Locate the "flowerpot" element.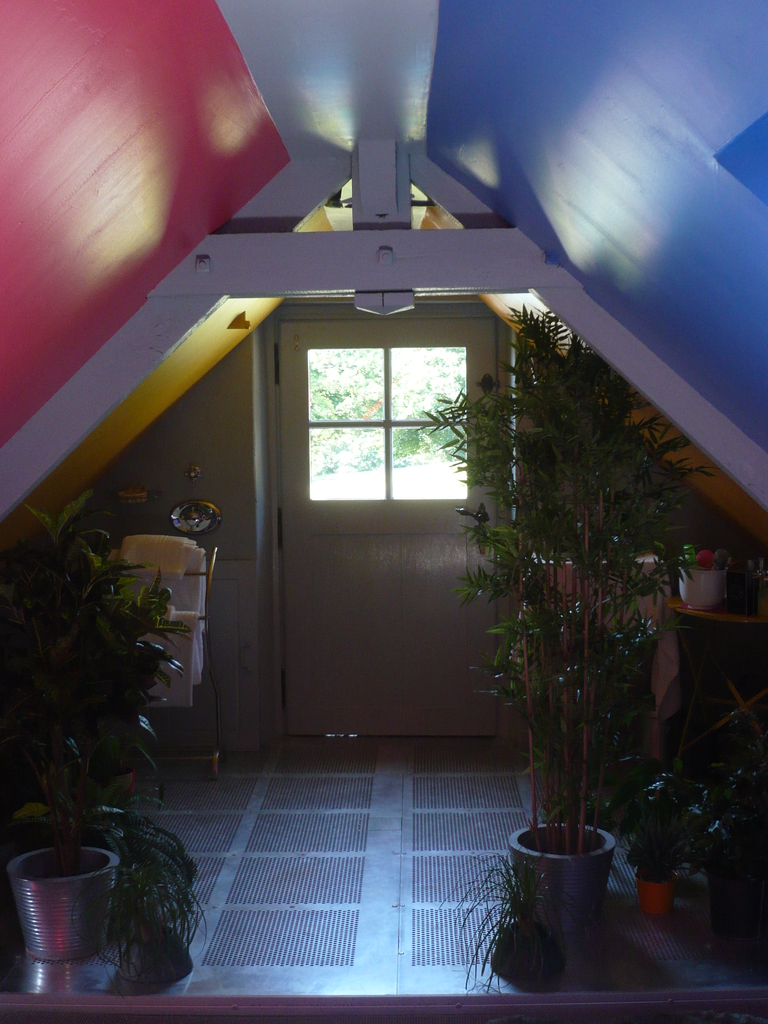
Element bbox: (8, 843, 118, 965).
